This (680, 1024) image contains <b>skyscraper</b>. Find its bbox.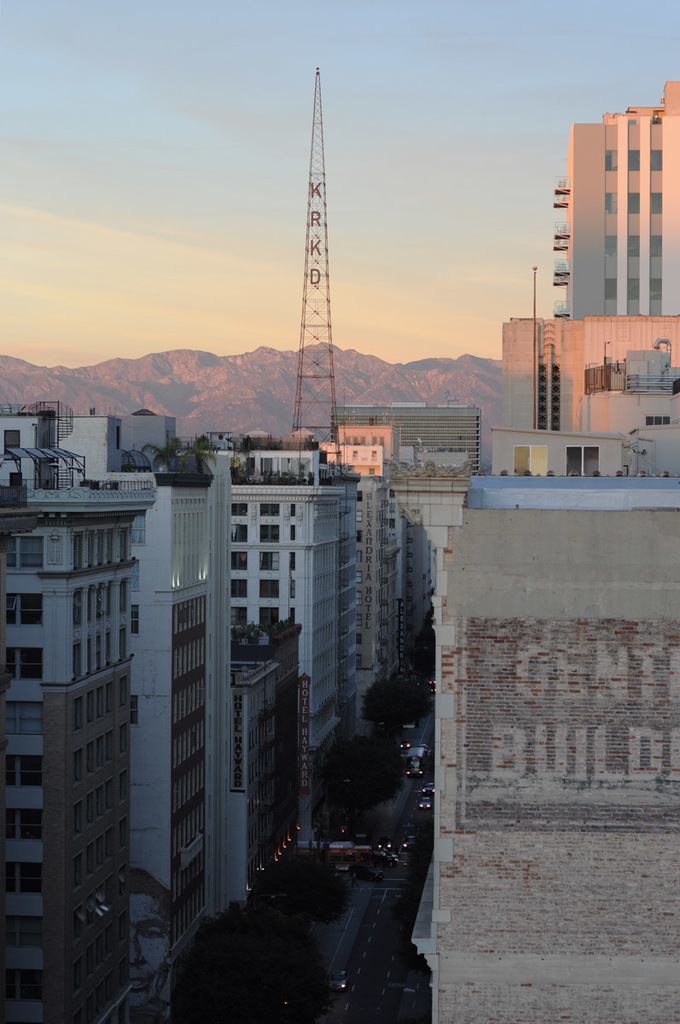
(left=383, top=401, right=481, bottom=487).
